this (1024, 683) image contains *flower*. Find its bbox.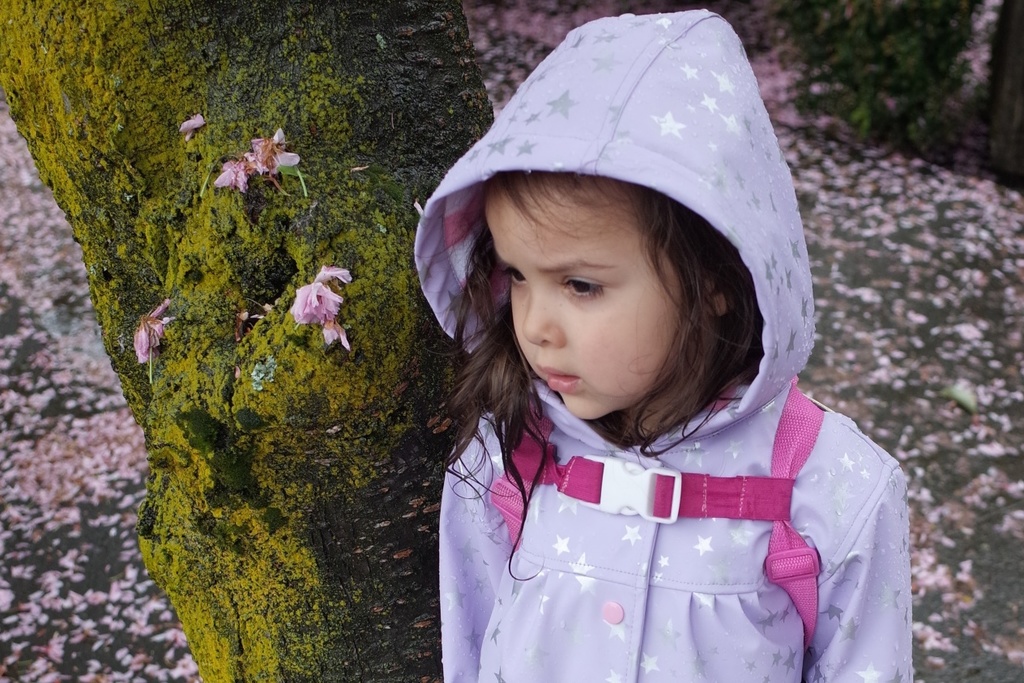
(309,262,350,283).
